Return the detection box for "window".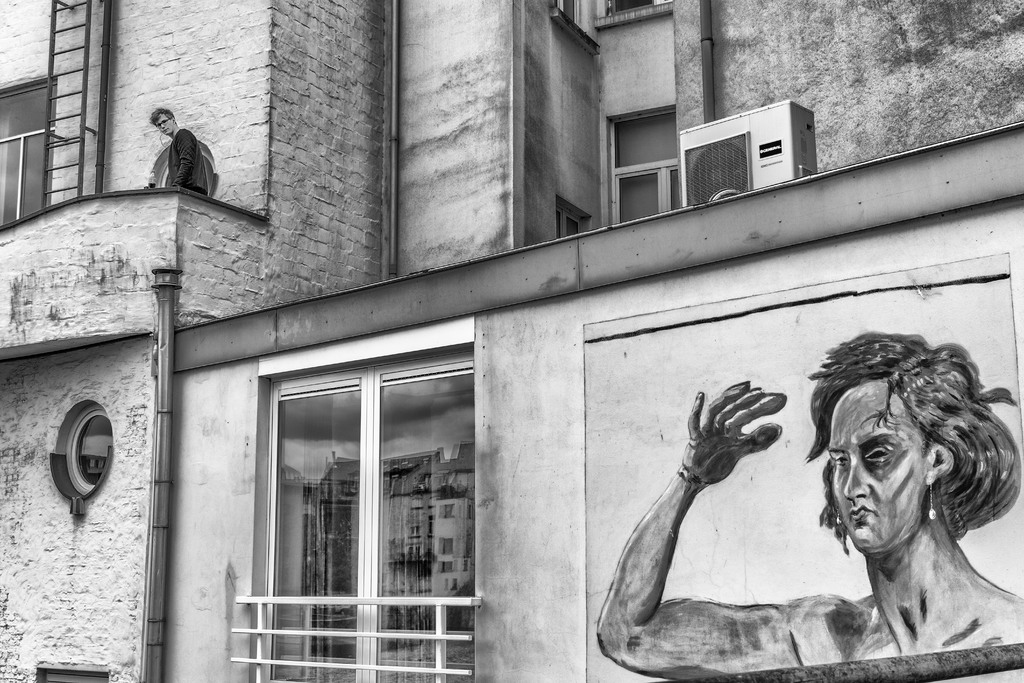
Rect(557, 204, 581, 236).
